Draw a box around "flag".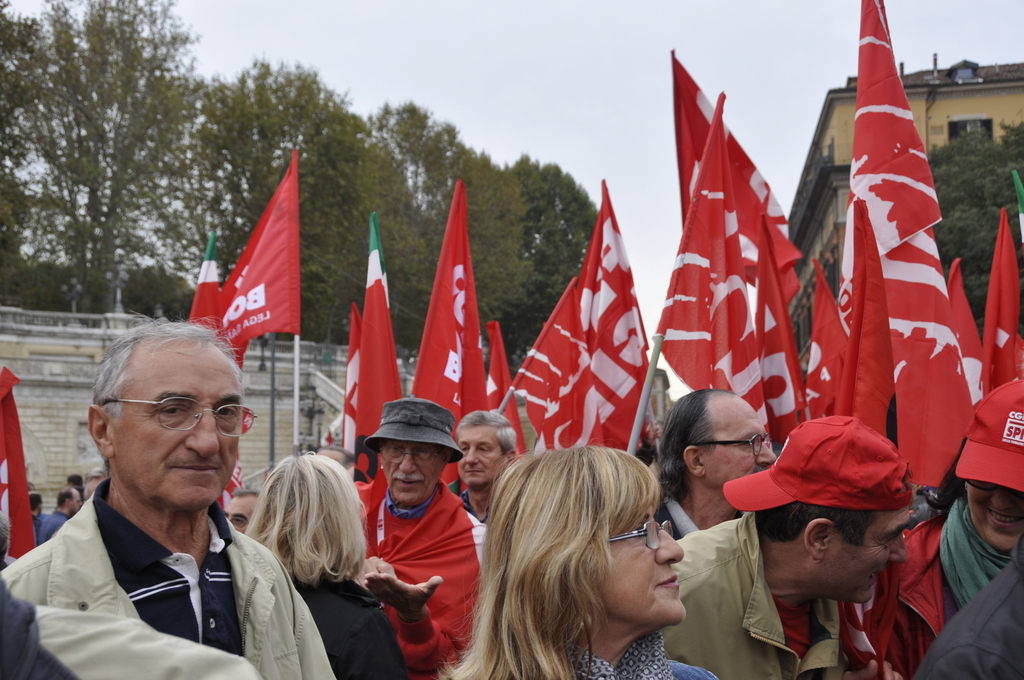
(575, 168, 657, 451).
